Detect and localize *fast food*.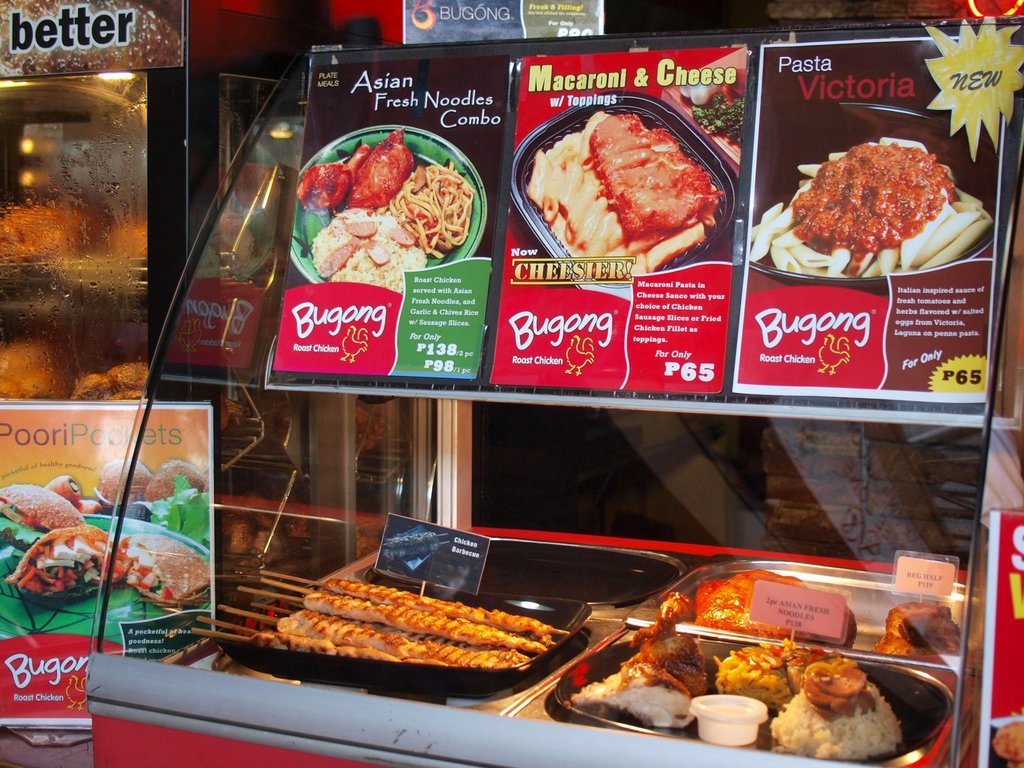
Localized at [x1=900, y1=200, x2=972, y2=263].
